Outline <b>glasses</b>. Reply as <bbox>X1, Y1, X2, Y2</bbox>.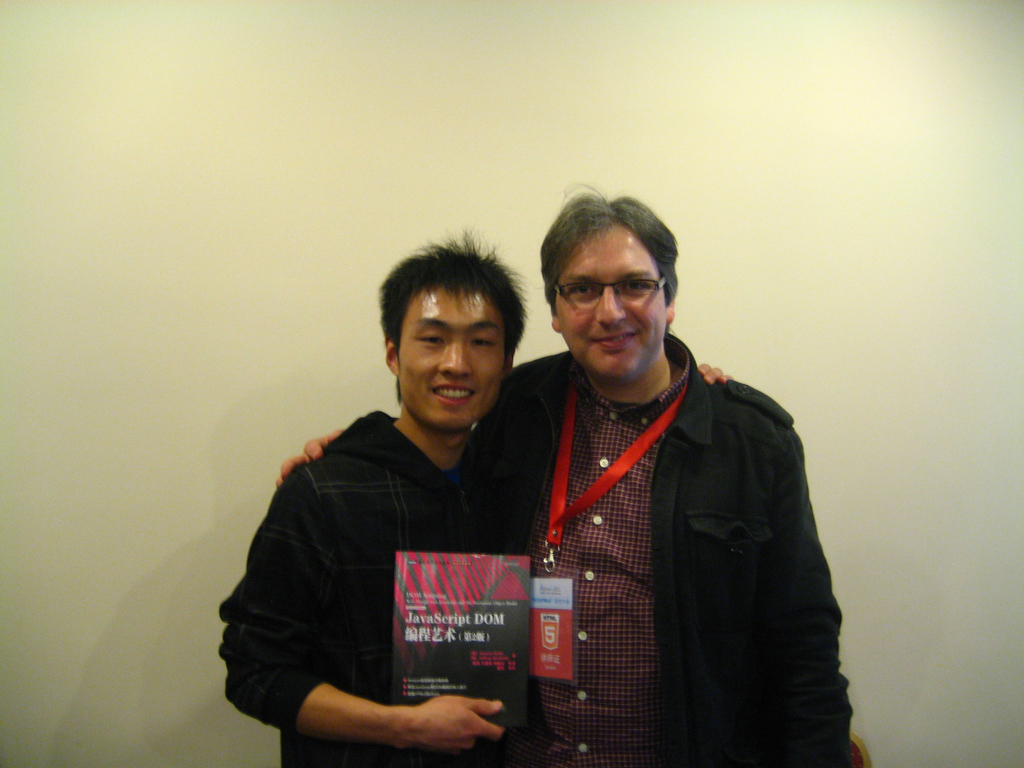
<bbox>548, 277, 672, 303</bbox>.
